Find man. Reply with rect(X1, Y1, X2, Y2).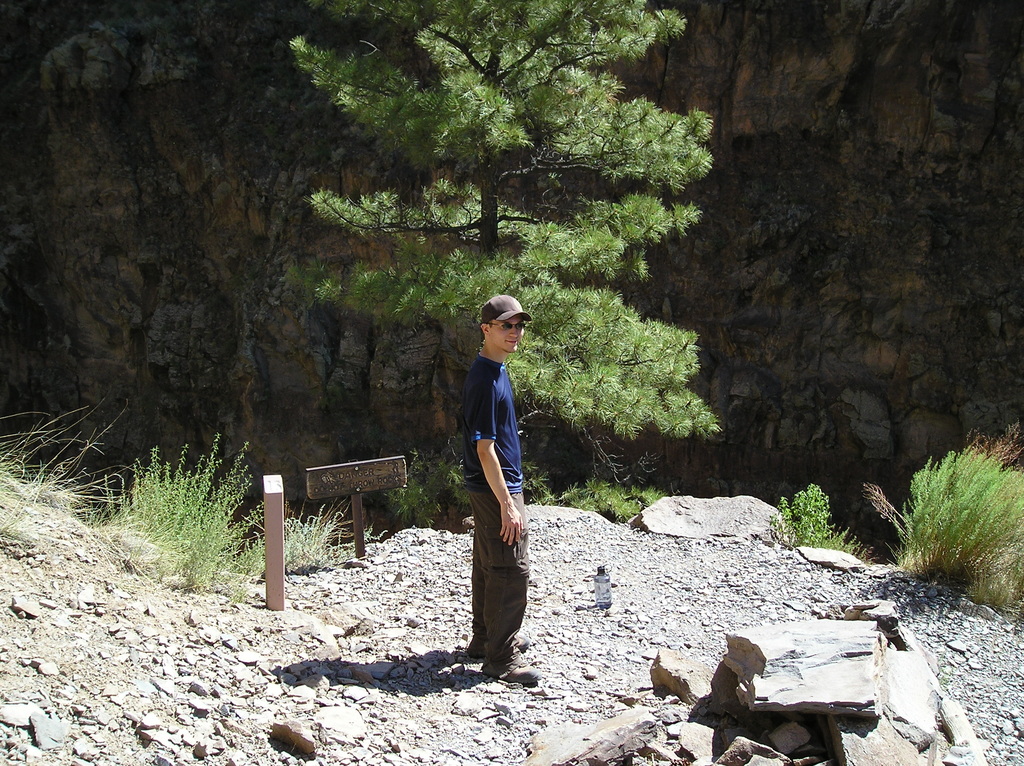
rect(454, 293, 550, 687).
